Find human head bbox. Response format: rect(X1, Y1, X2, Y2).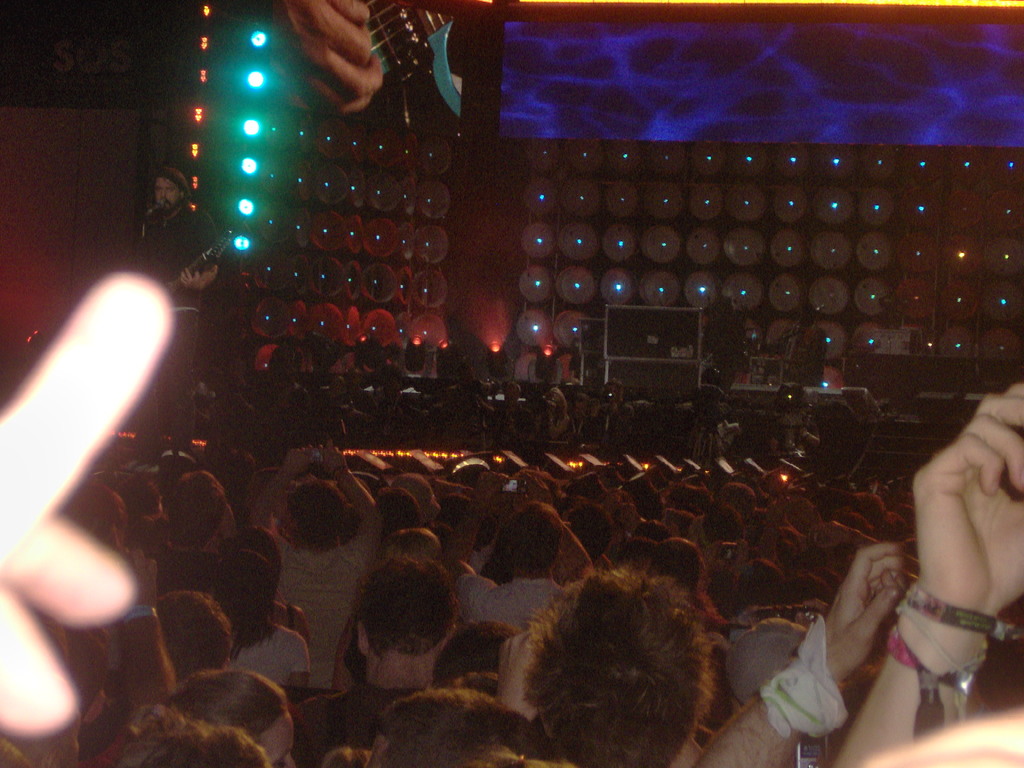
rect(604, 378, 624, 399).
